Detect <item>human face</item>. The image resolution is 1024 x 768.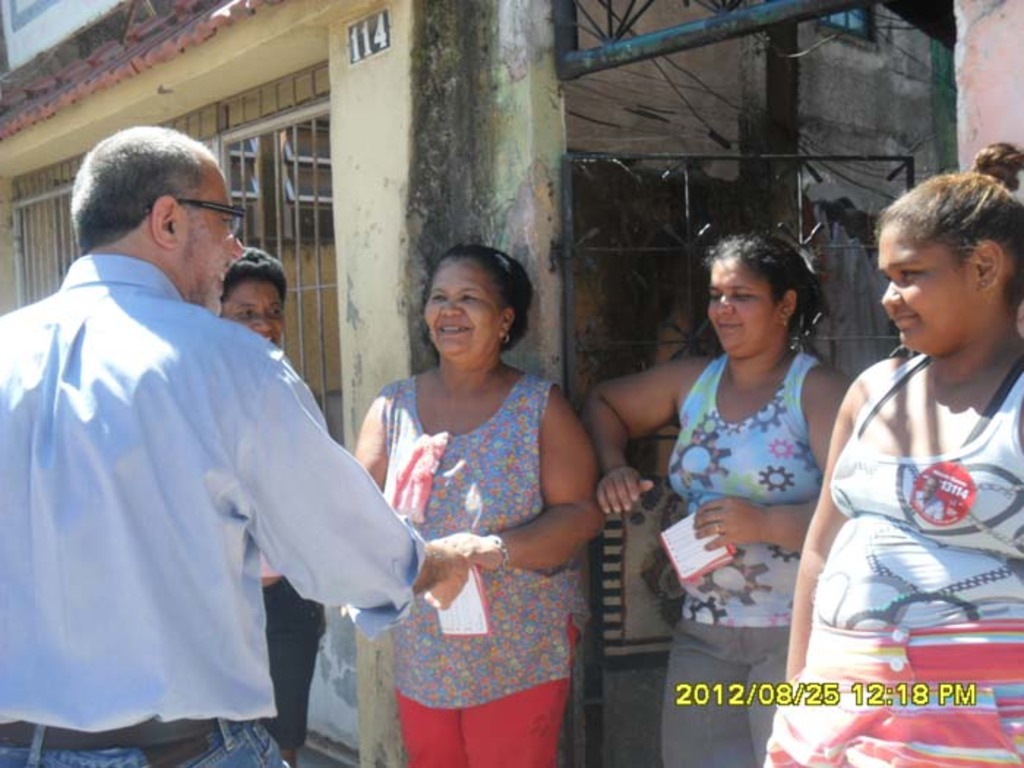
box(426, 253, 500, 361).
